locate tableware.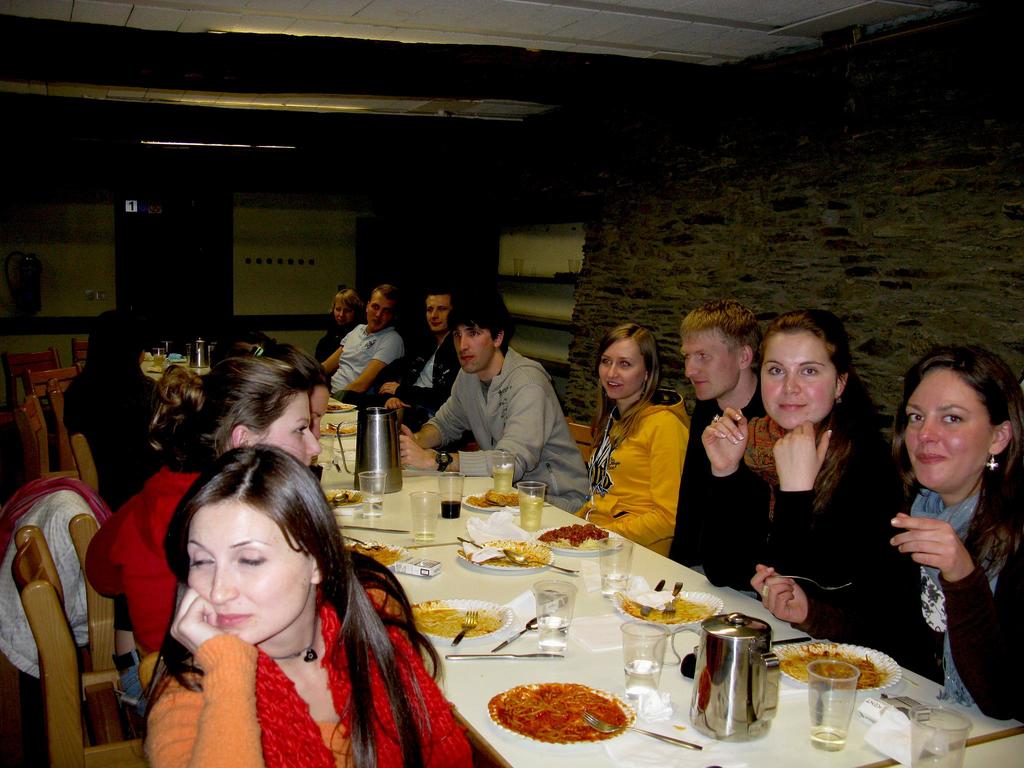
Bounding box: 463/492/521/512.
